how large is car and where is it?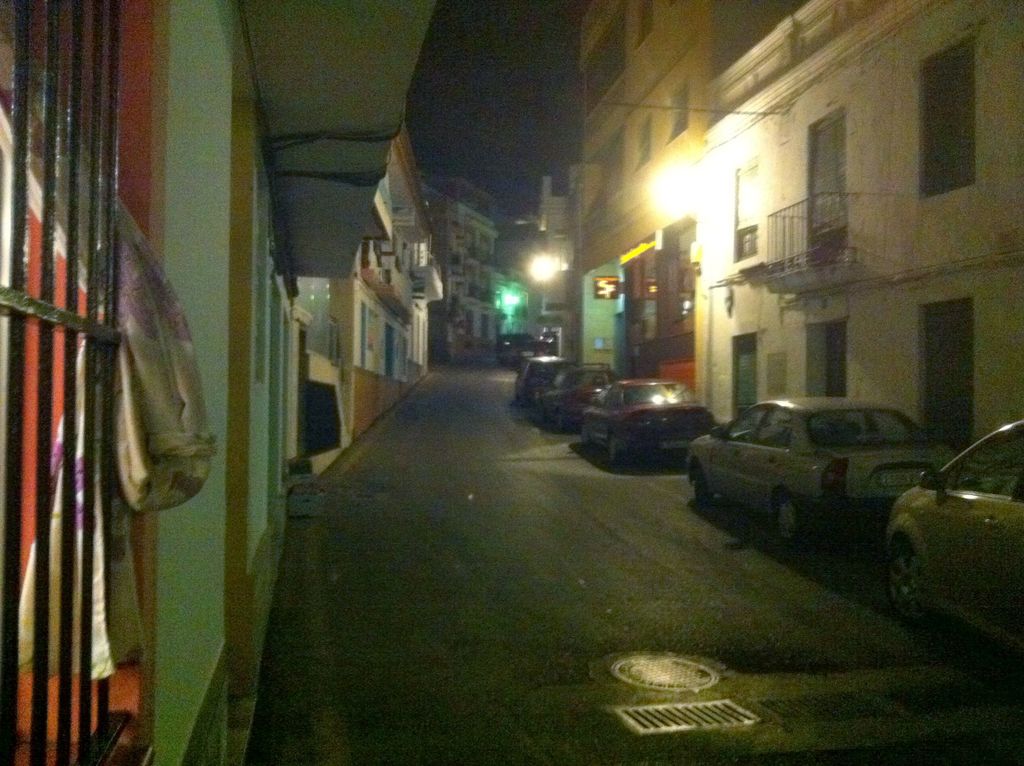
Bounding box: <box>684,396,957,545</box>.
